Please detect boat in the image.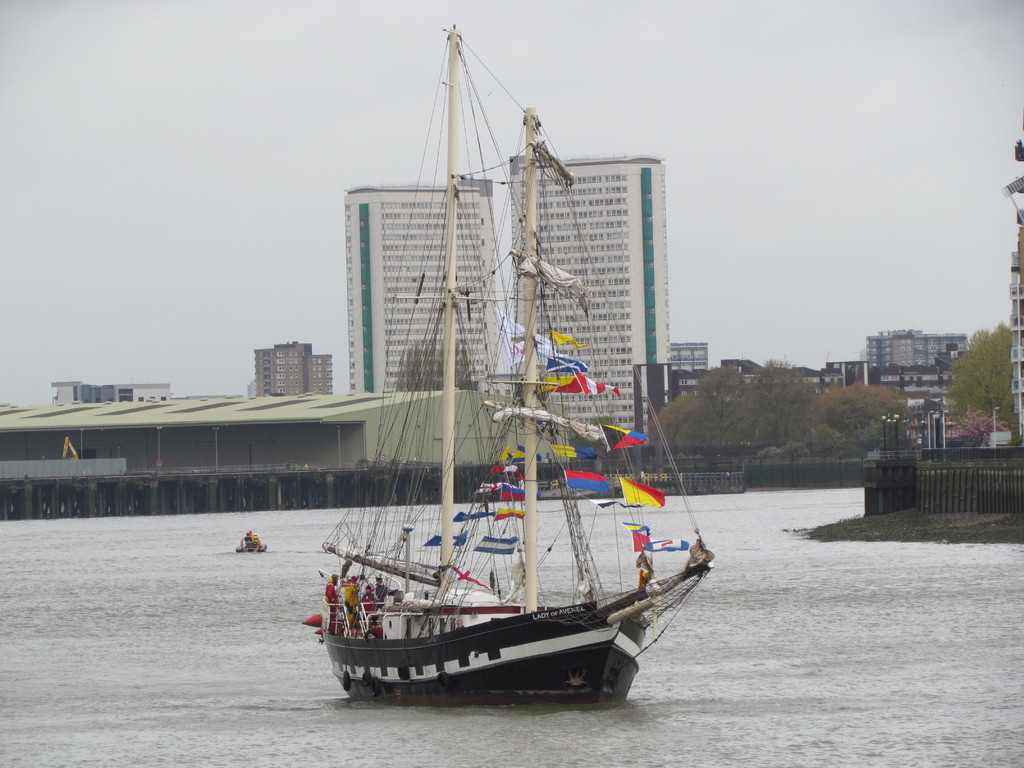
295,57,720,739.
